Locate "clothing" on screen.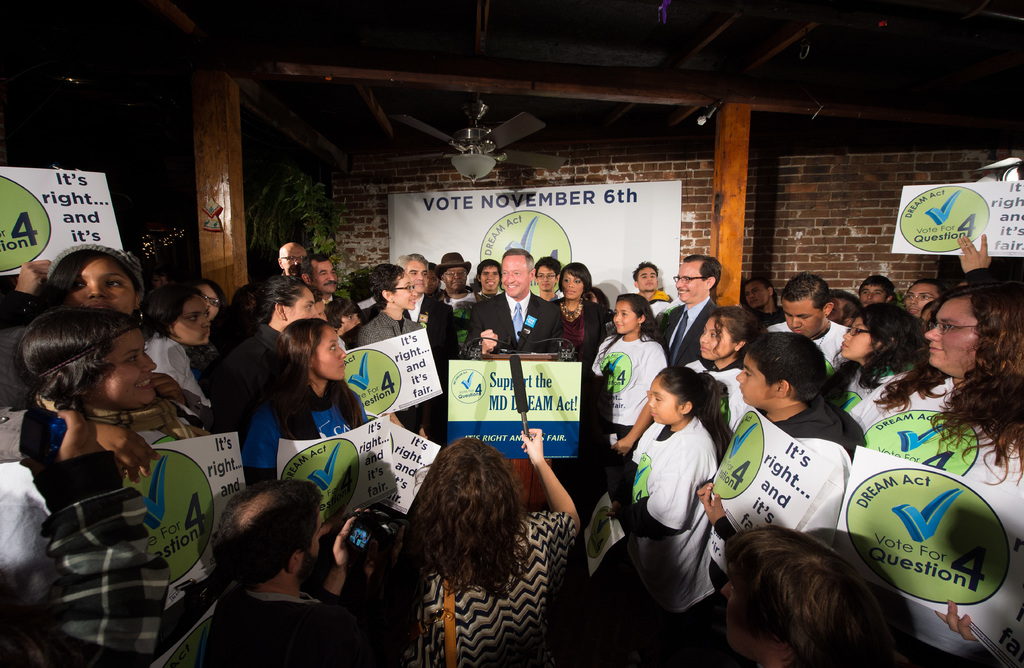
On screen at 648/298/719/368.
